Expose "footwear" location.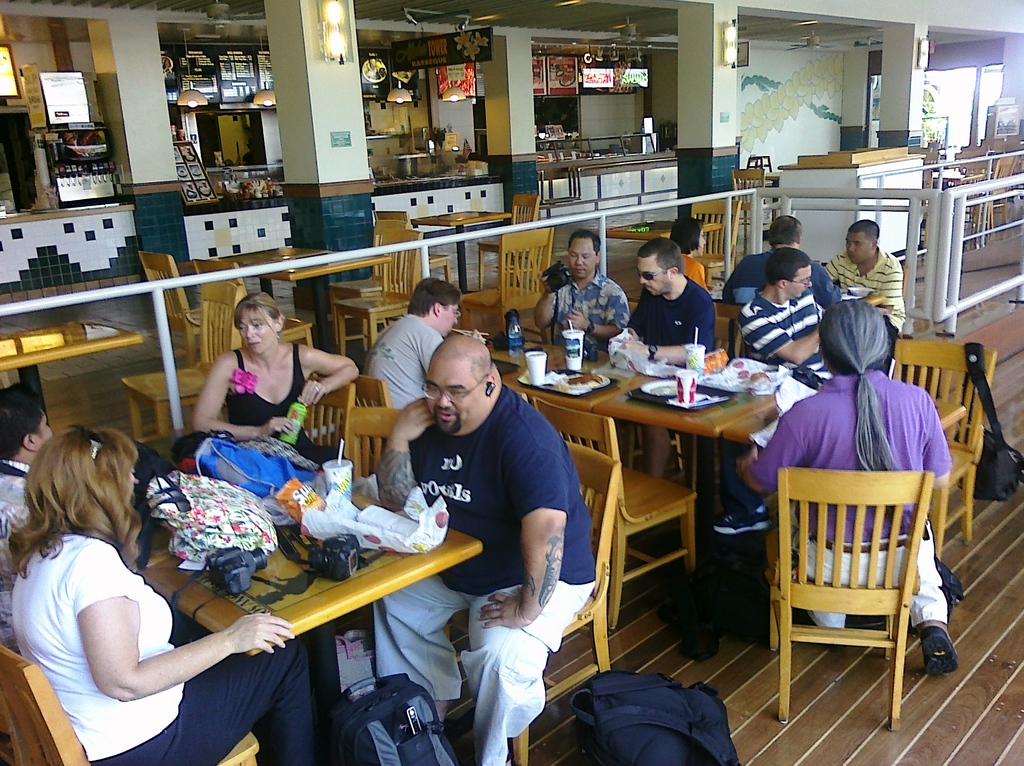
Exposed at left=927, top=621, right=960, bottom=681.
